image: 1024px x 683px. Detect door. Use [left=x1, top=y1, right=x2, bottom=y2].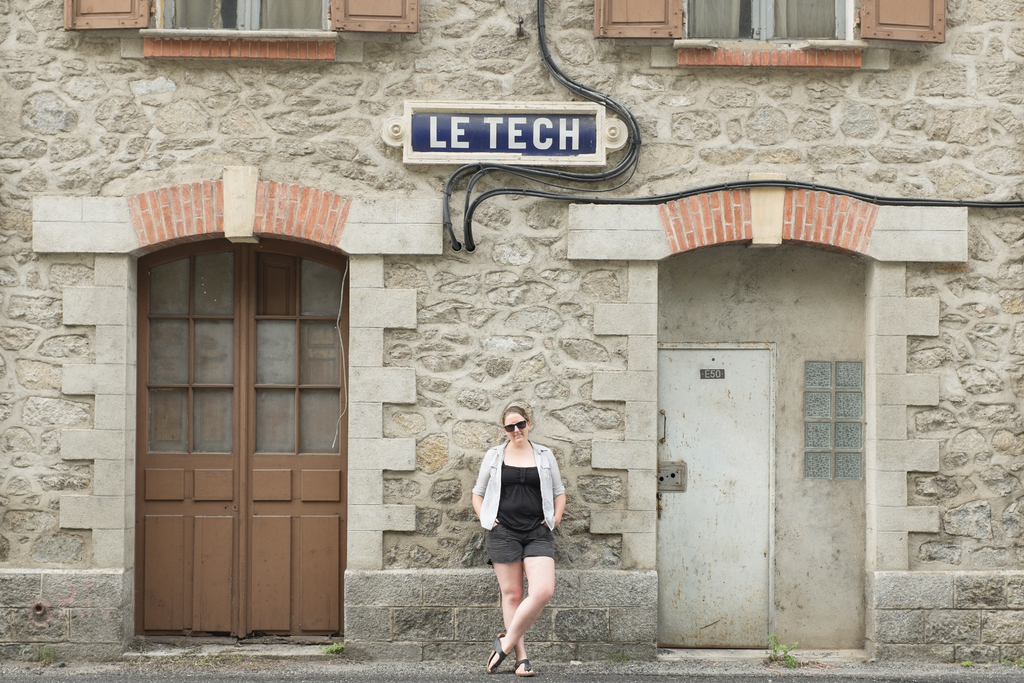
[left=655, top=345, right=769, bottom=655].
